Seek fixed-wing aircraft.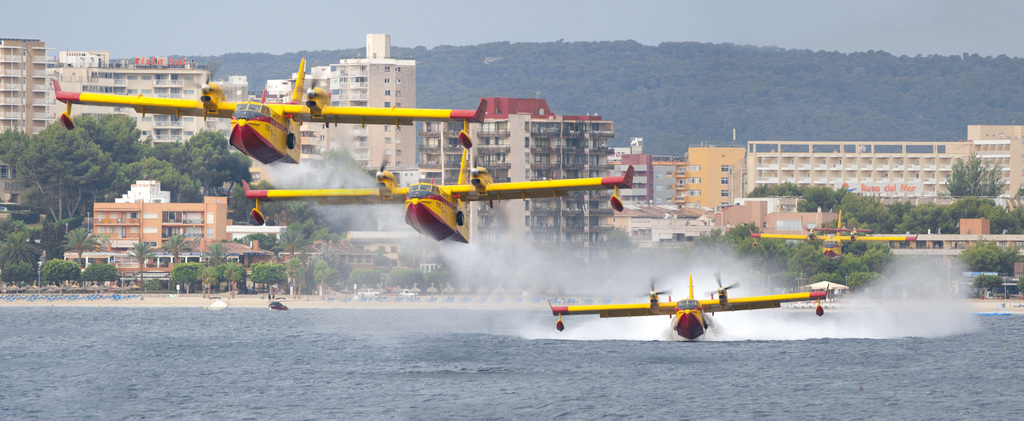
l=52, t=42, r=502, b=167.
